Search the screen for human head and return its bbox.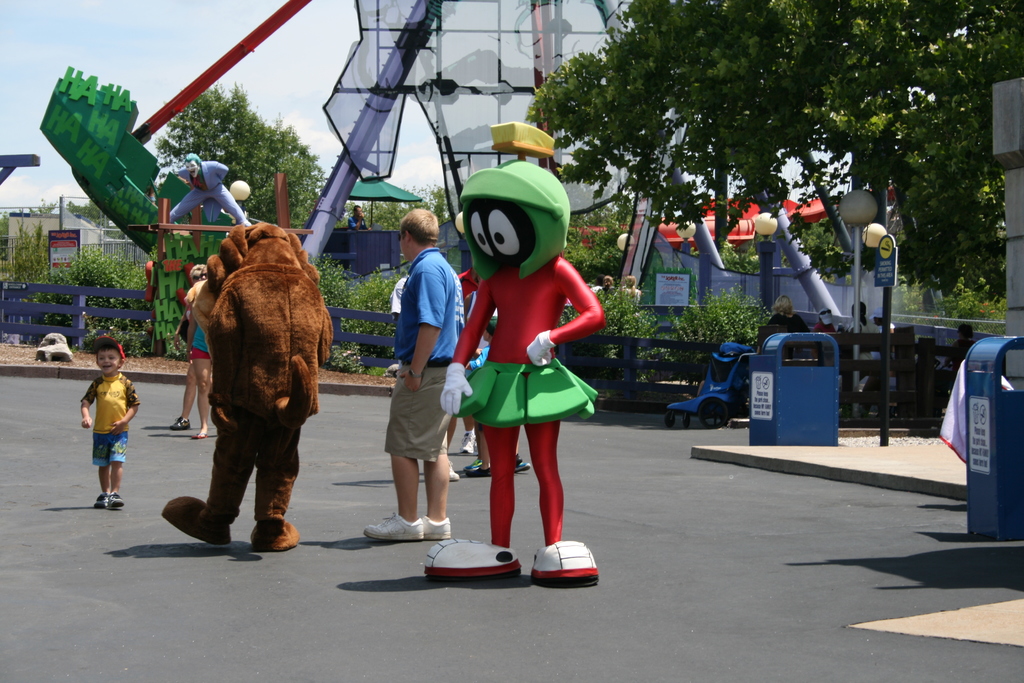
Found: (817, 308, 834, 323).
